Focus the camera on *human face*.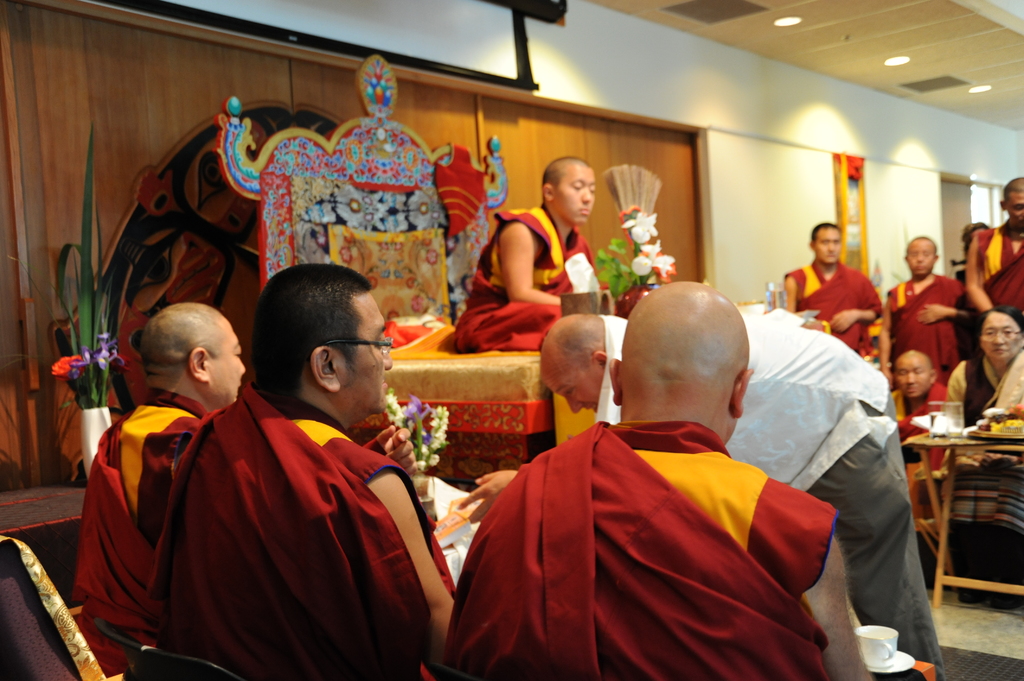
Focus region: {"left": 344, "top": 288, "right": 394, "bottom": 415}.
